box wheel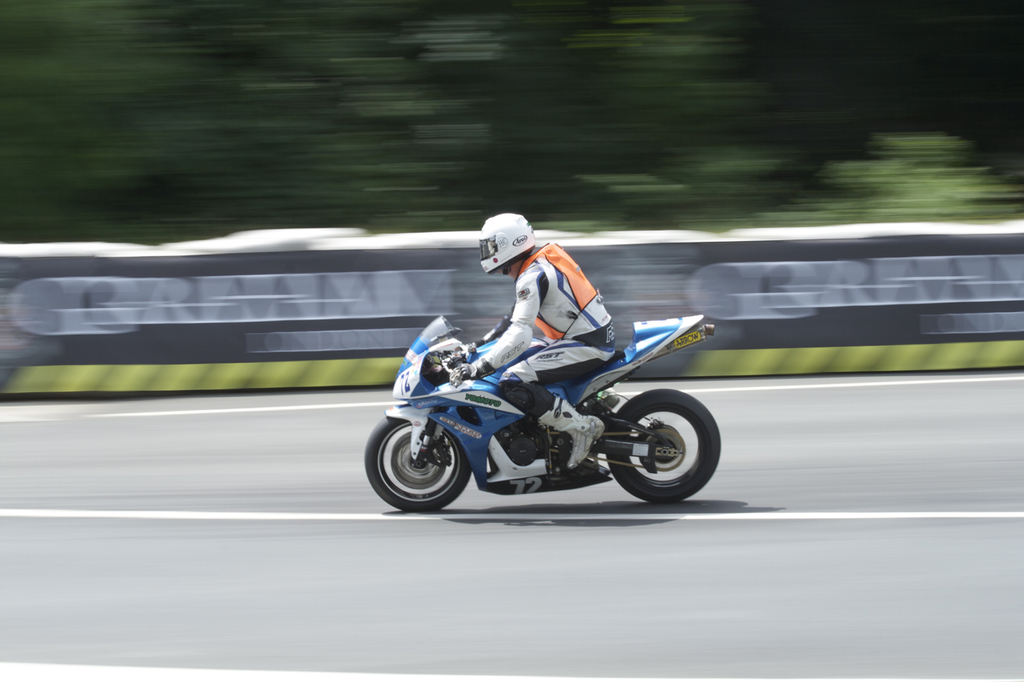
606/387/722/506
